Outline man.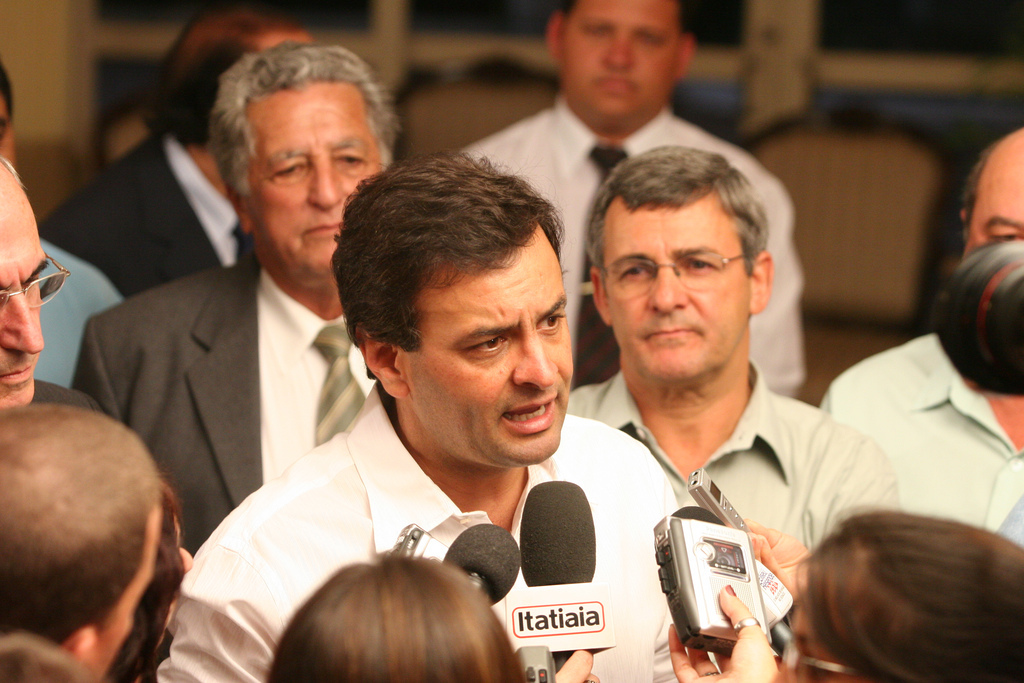
Outline: <box>0,405,158,682</box>.
